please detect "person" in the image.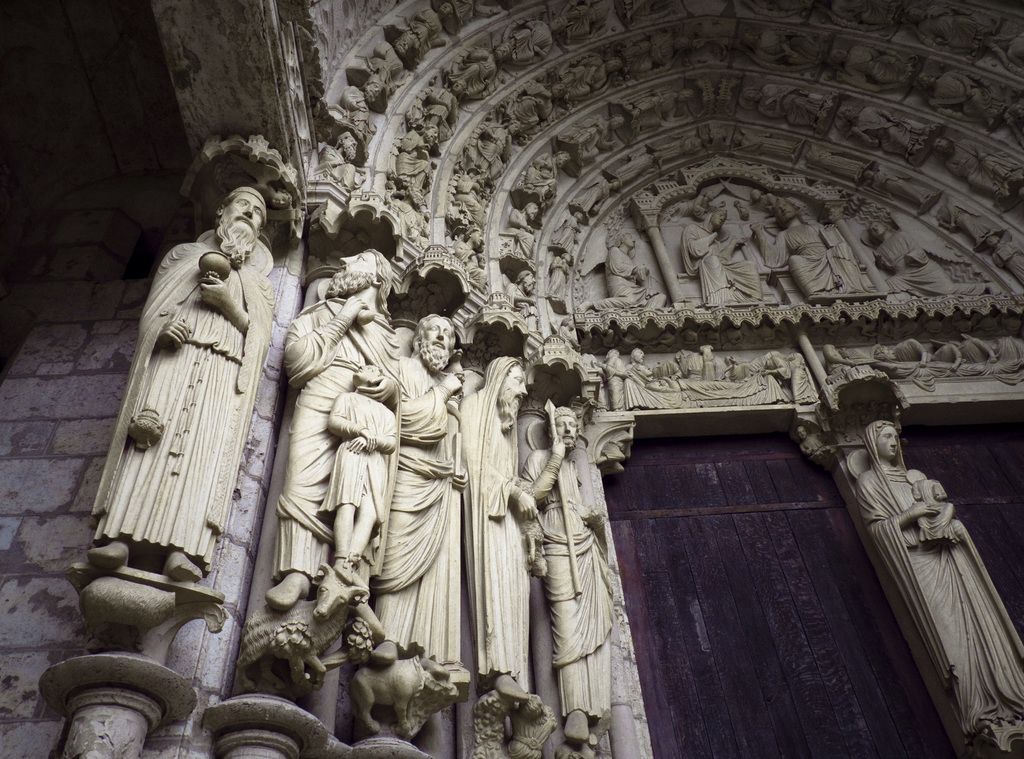
[459, 357, 545, 703].
